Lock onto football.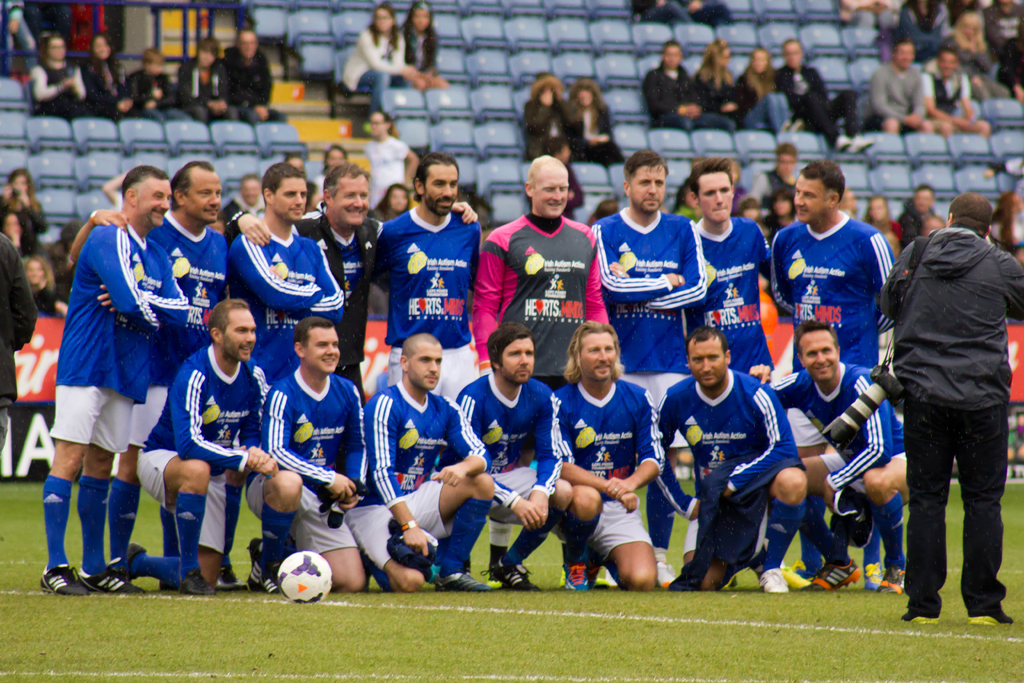
Locked: {"left": 273, "top": 549, "right": 335, "bottom": 607}.
